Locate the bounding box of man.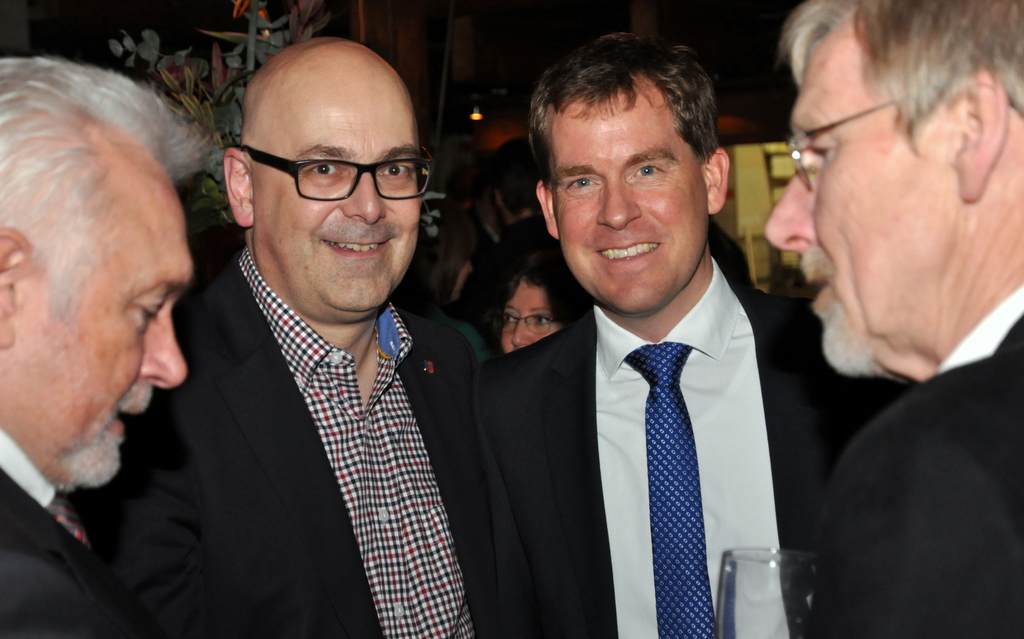
Bounding box: [474,26,874,638].
